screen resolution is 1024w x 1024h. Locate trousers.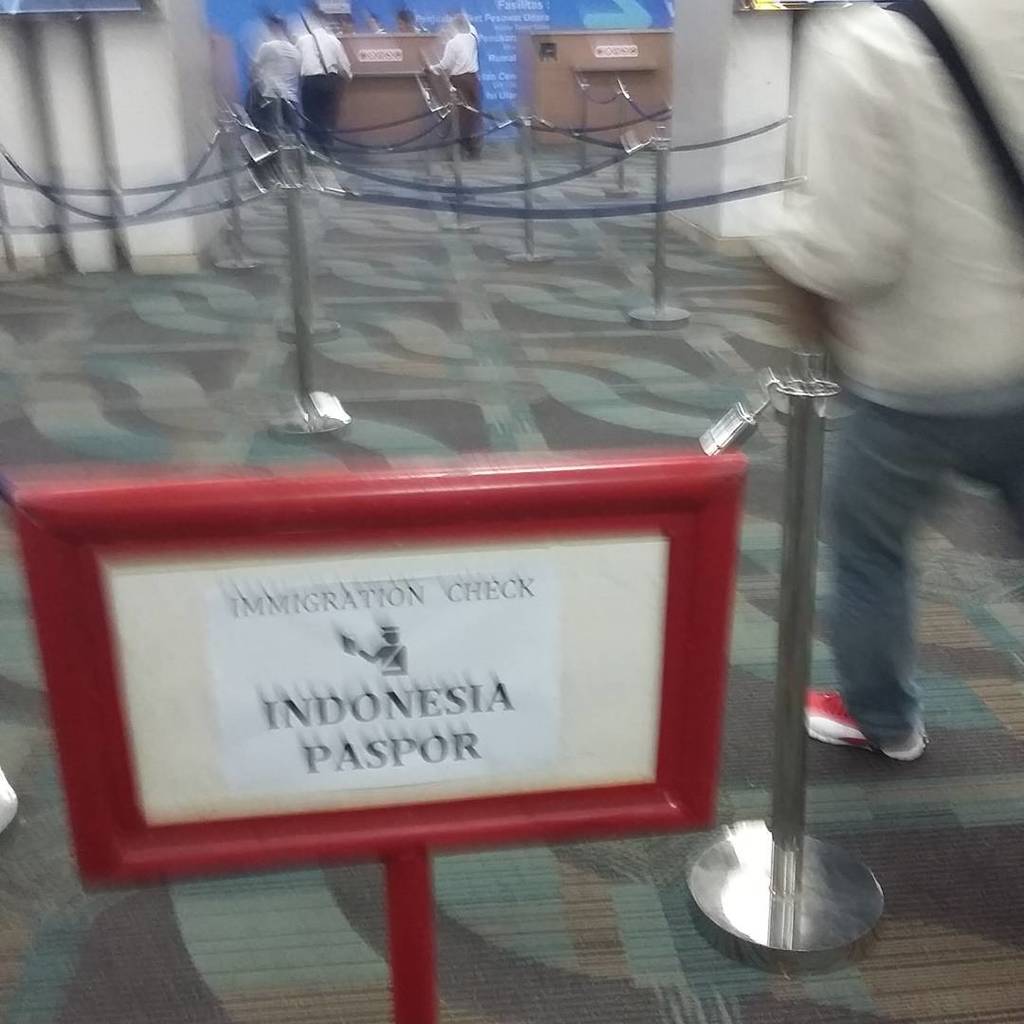
822:401:1023:734.
